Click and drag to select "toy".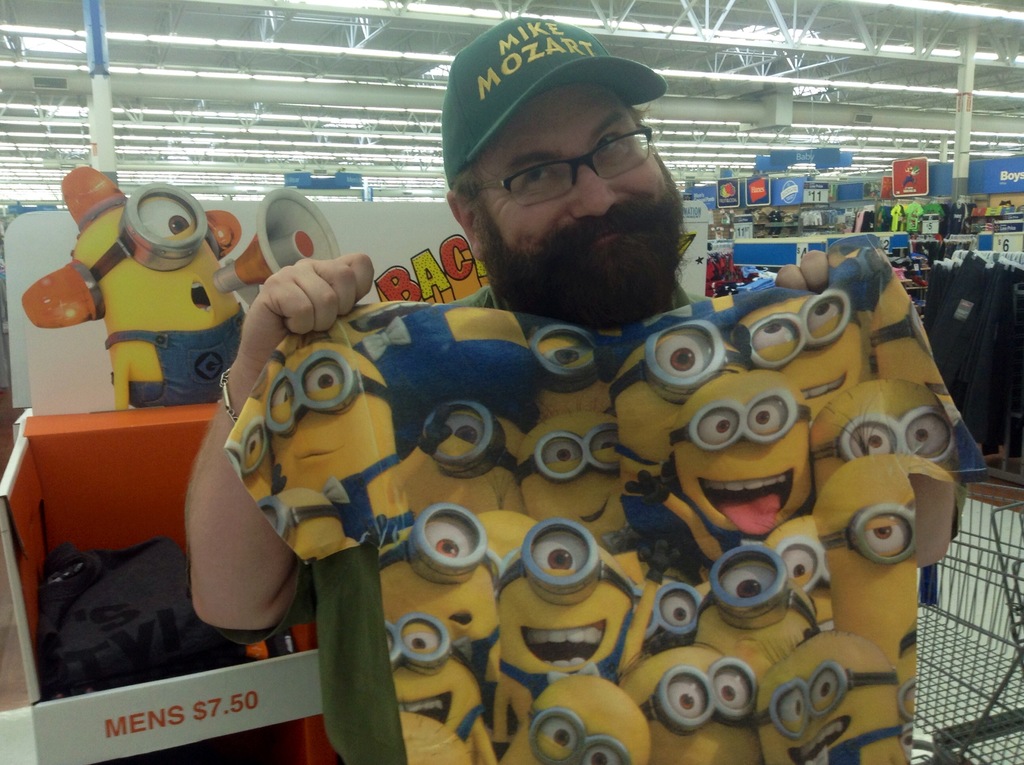
Selection: [left=66, top=191, right=244, bottom=427].
